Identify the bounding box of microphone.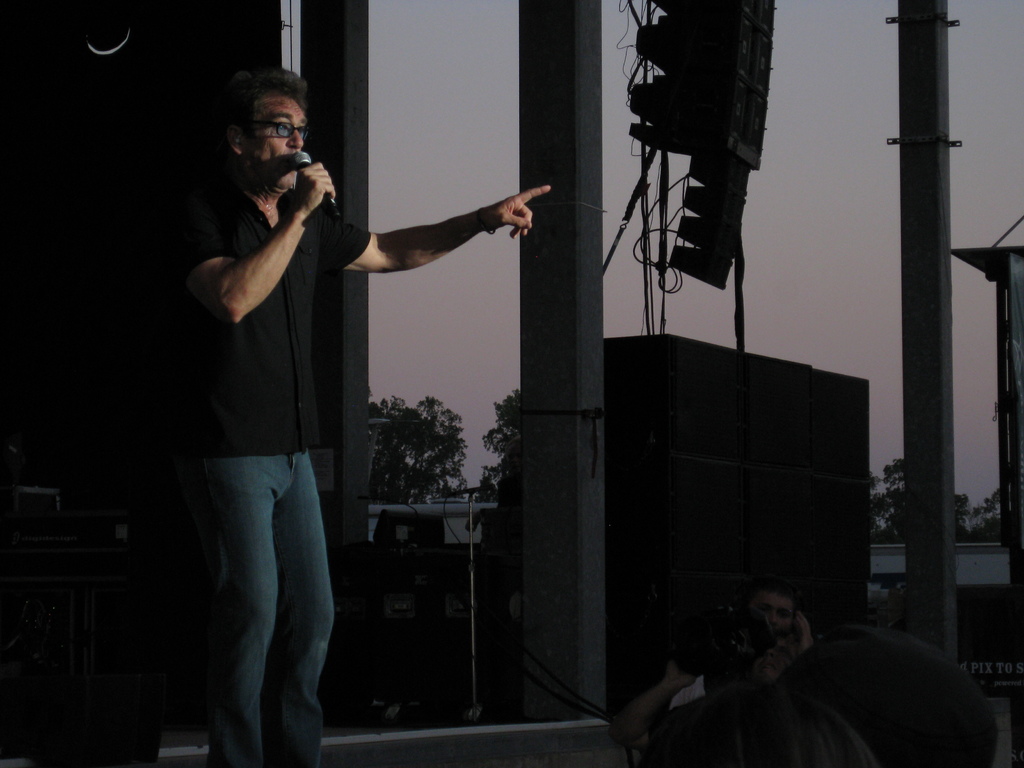
(x1=287, y1=152, x2=343, y2=225).
